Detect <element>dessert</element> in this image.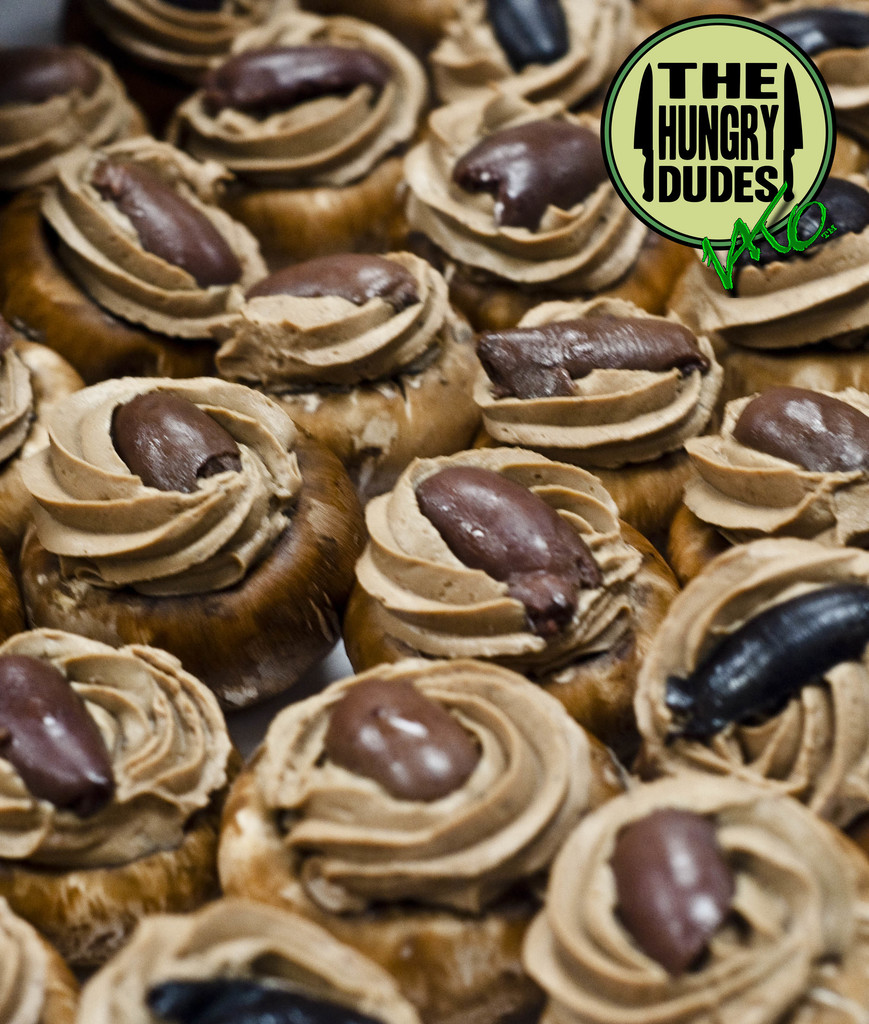
Detection: rect(496, 290, 711, 535).
